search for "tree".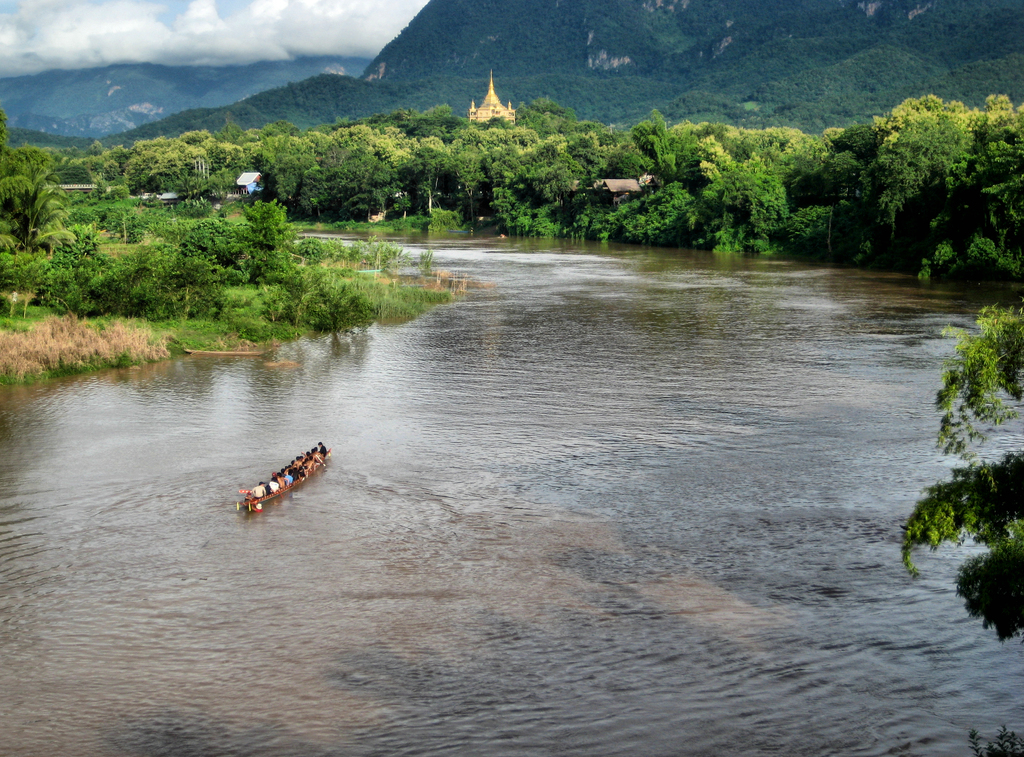
Found at (872, 114, 980, 232).
